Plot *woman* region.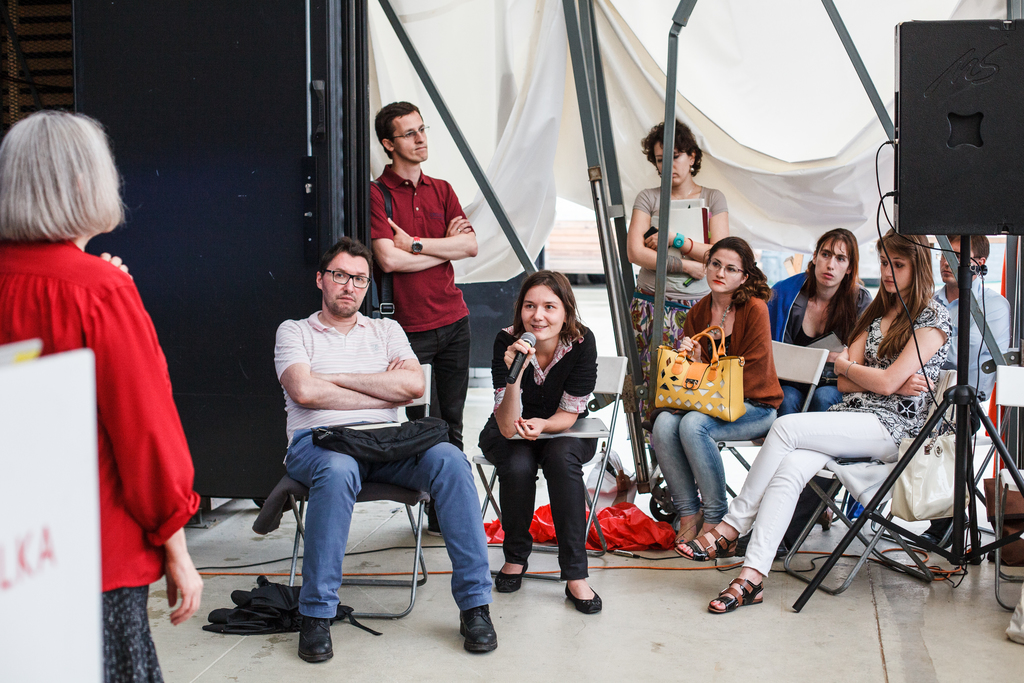
Plotted at crop(616, 120, 732, 453).
